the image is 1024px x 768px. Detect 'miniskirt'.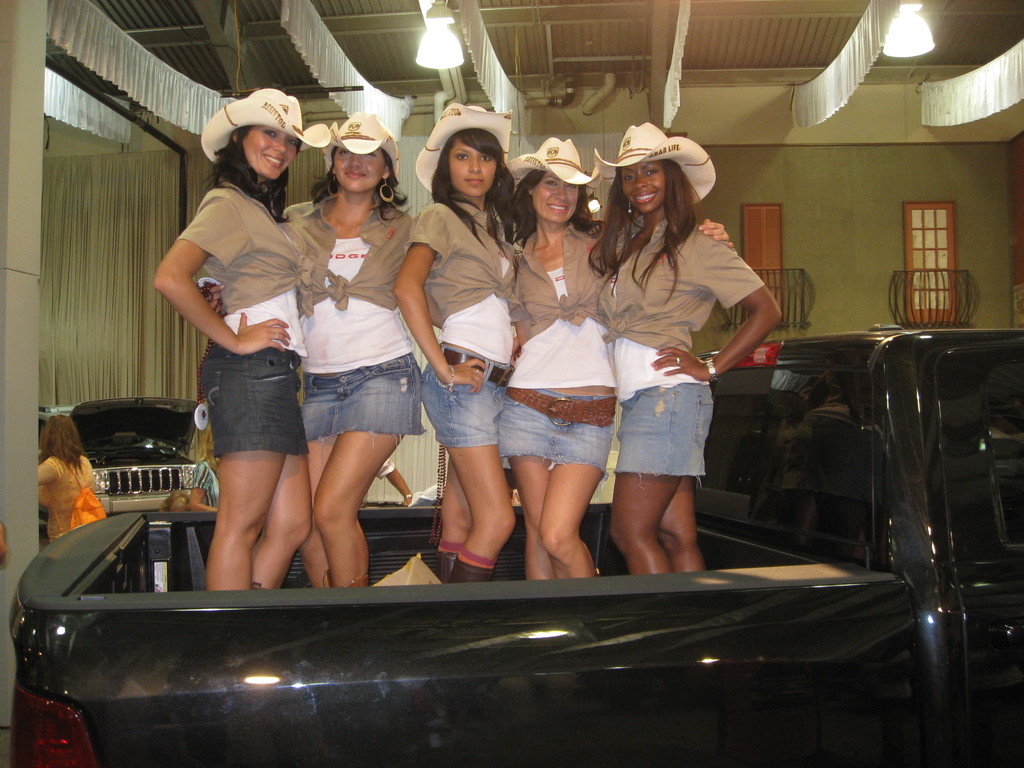
Detection: 201/339/308/458.
